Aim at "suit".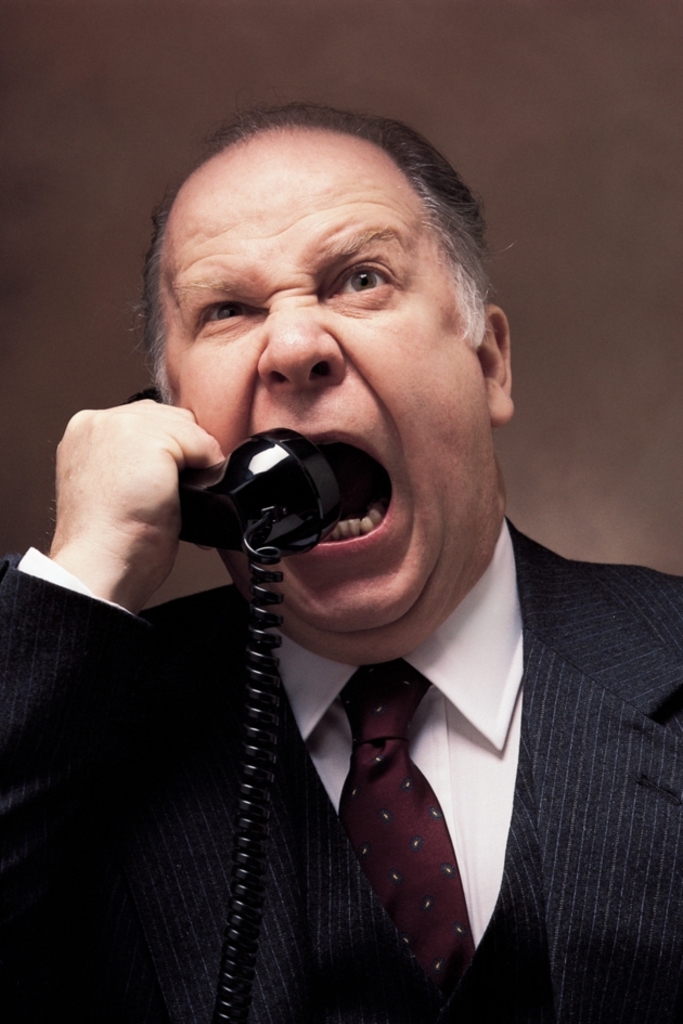
Aimed at left=2, top=522, right=682, bottom=1023.
